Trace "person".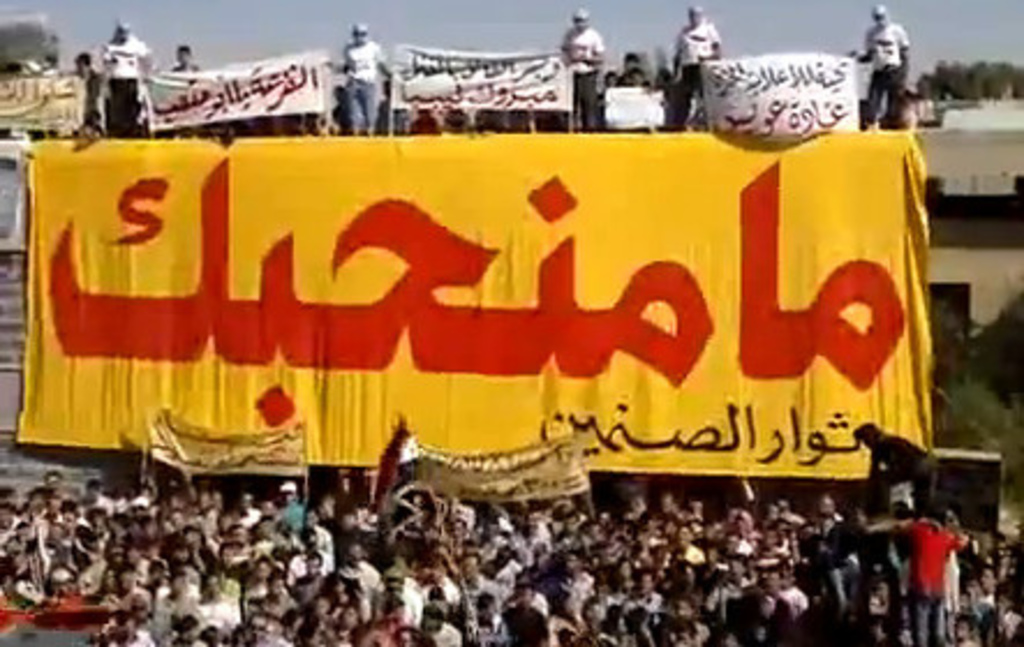
Traced to {"left": 331, "top": 23, "right": 391, "bottom": 132}.
